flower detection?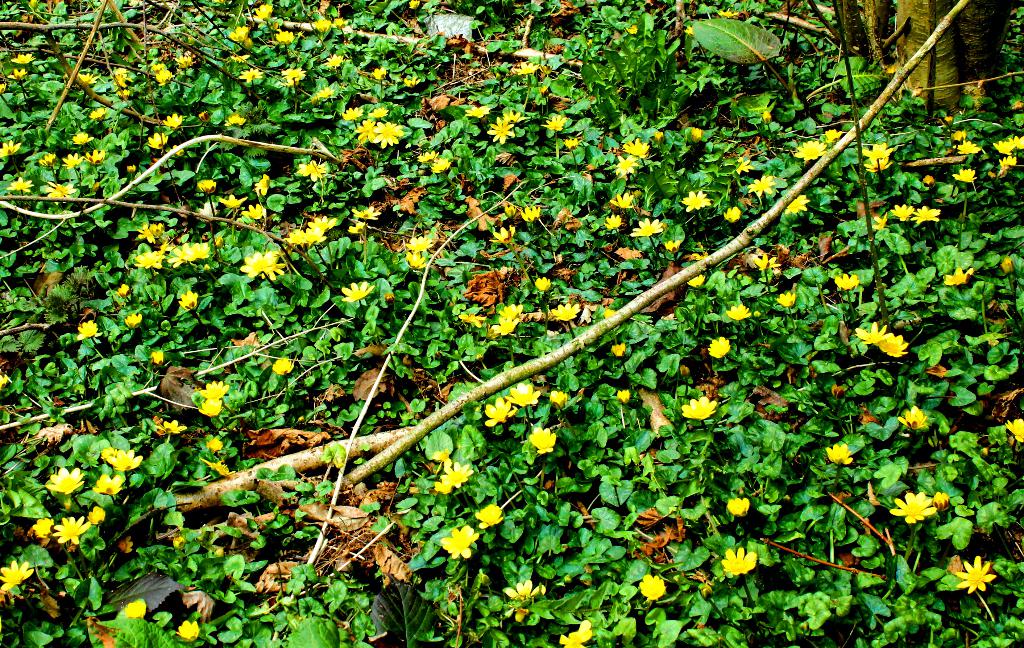
BBox(151, 61, 169, 72)
